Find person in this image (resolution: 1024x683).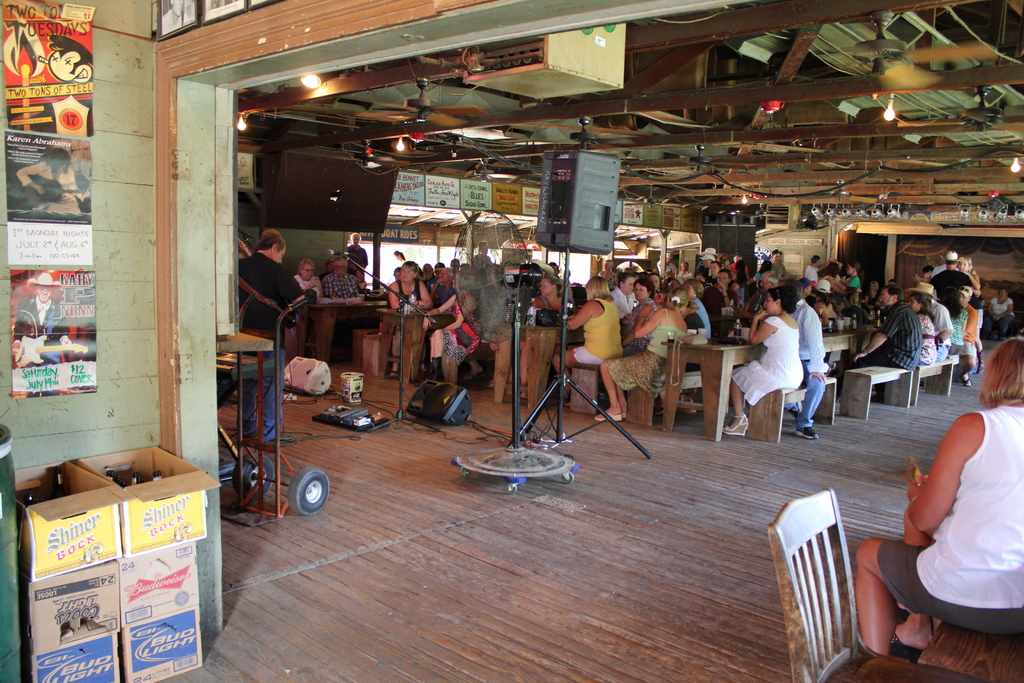
detection(804, 254, 829, 288).
